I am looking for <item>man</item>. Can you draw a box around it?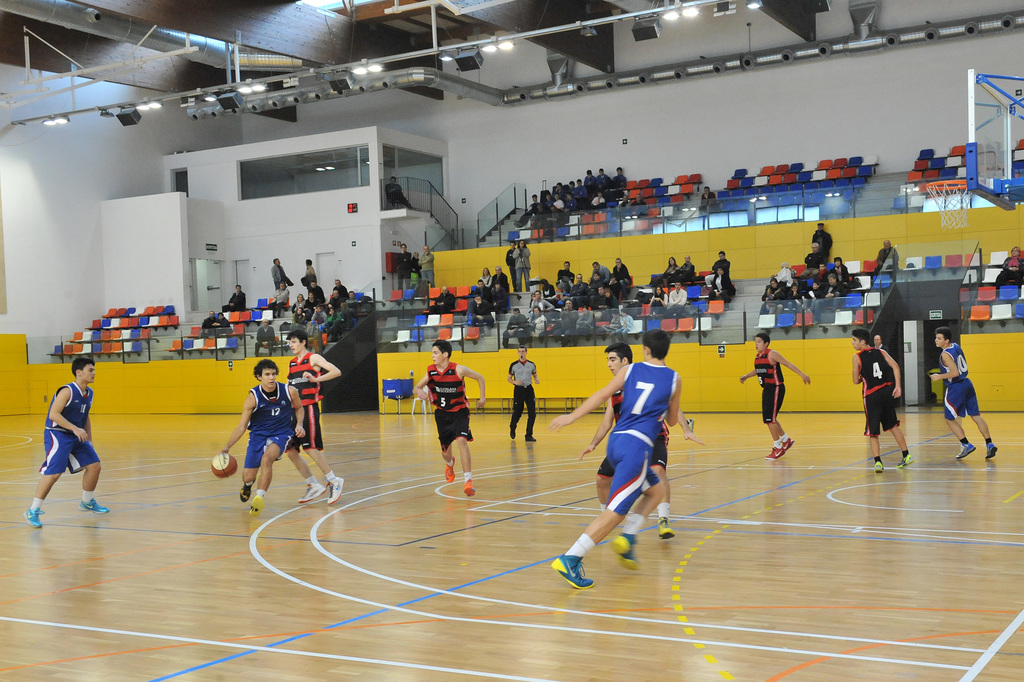
Sure, the bounding box is bbox=(348, 289, 356, 304).
